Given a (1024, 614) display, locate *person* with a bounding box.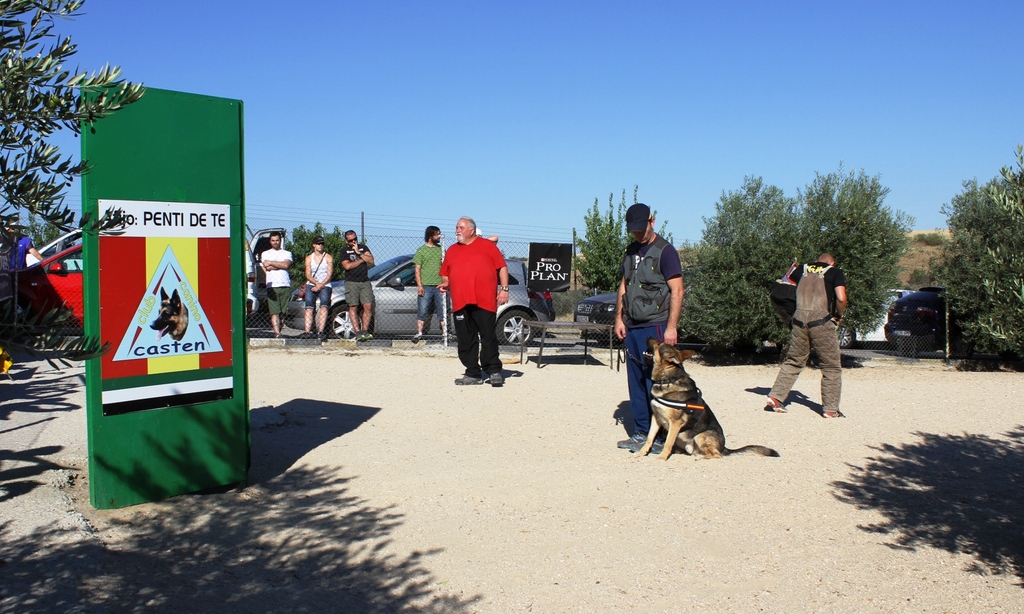
Located: x1=468, y1=221, x2=496, y2=253.
